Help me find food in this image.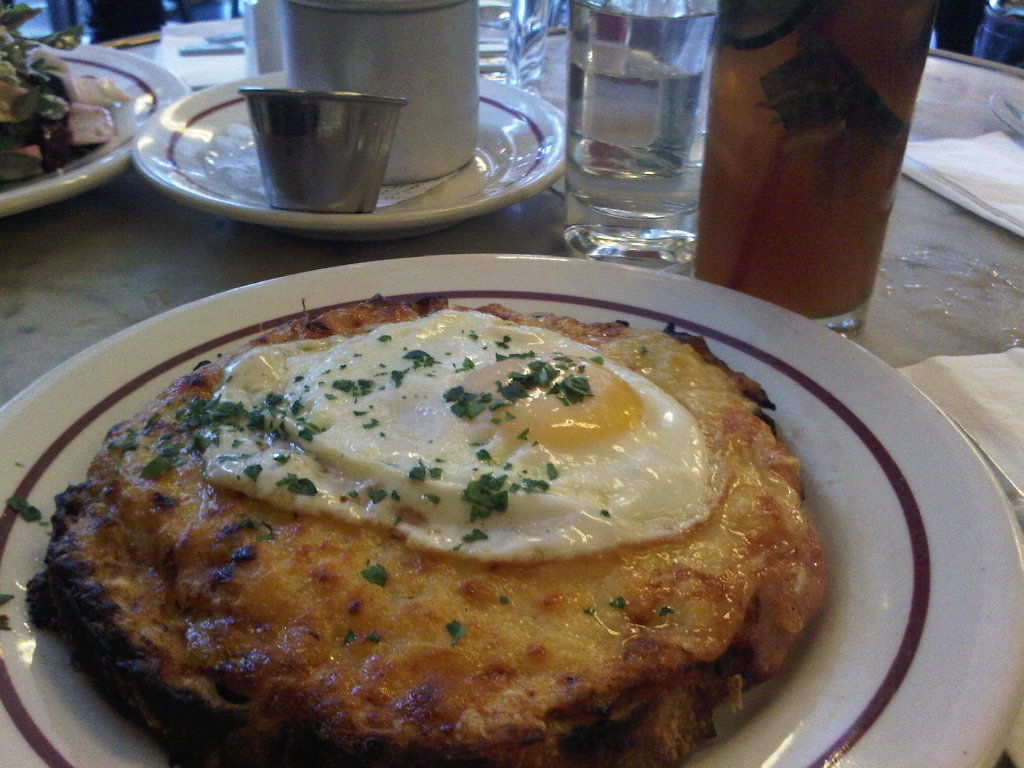
Found it: box(80, 295, 792, 751).
